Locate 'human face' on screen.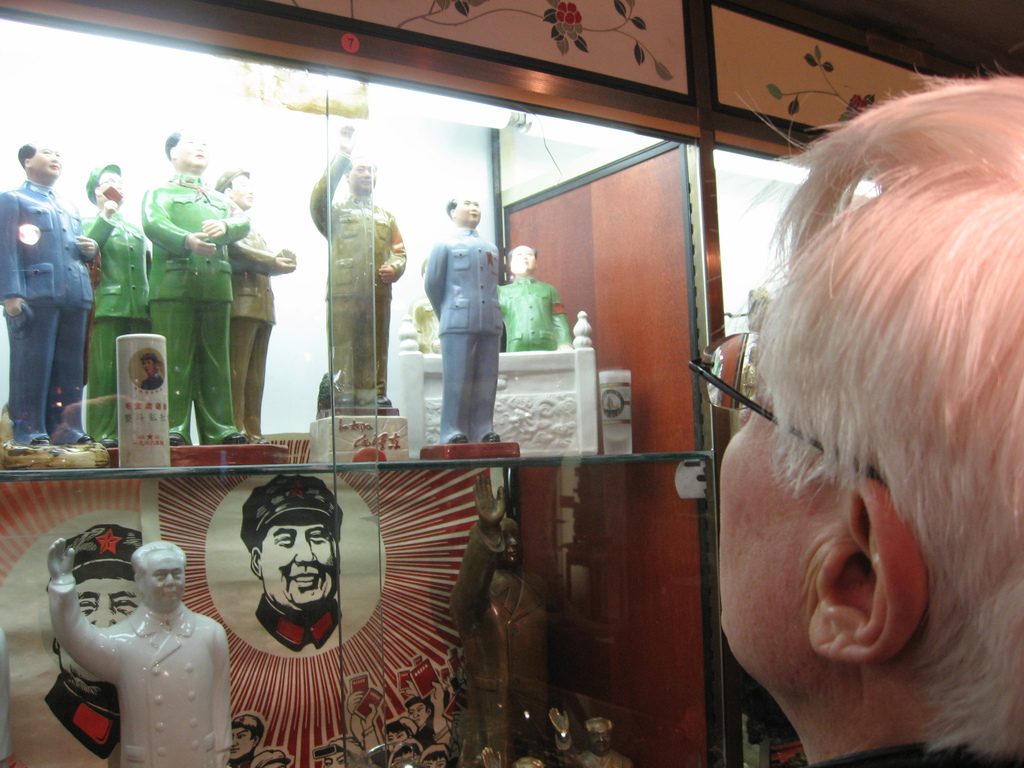
On screen at (351,161,376,192).
